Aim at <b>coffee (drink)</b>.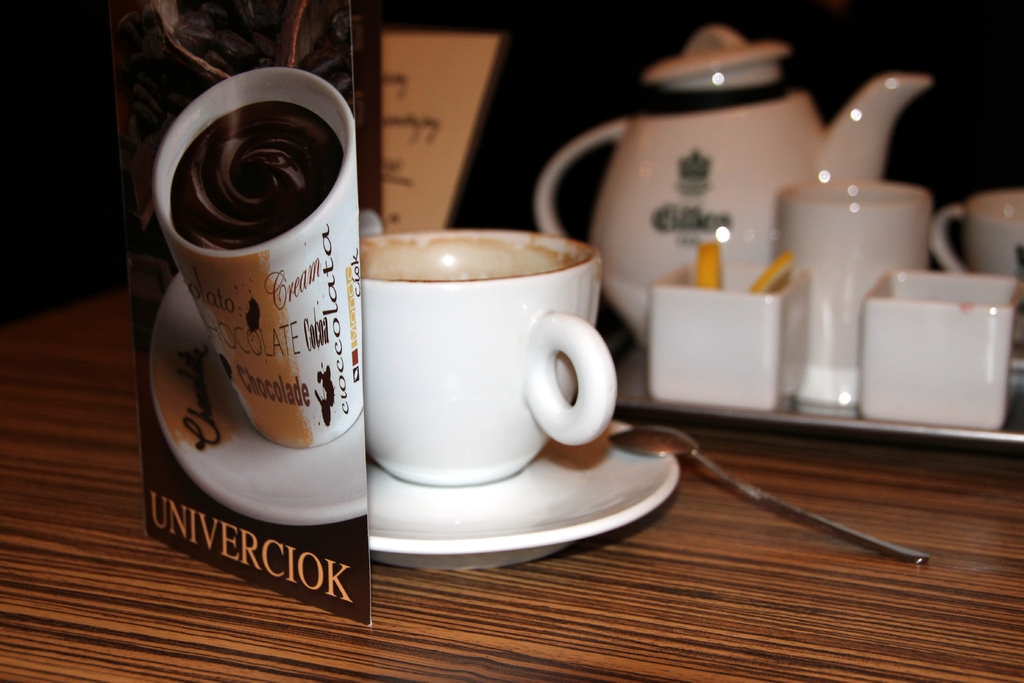
Aimed at [x1=349, y1=235, x2=626, y2=509].
